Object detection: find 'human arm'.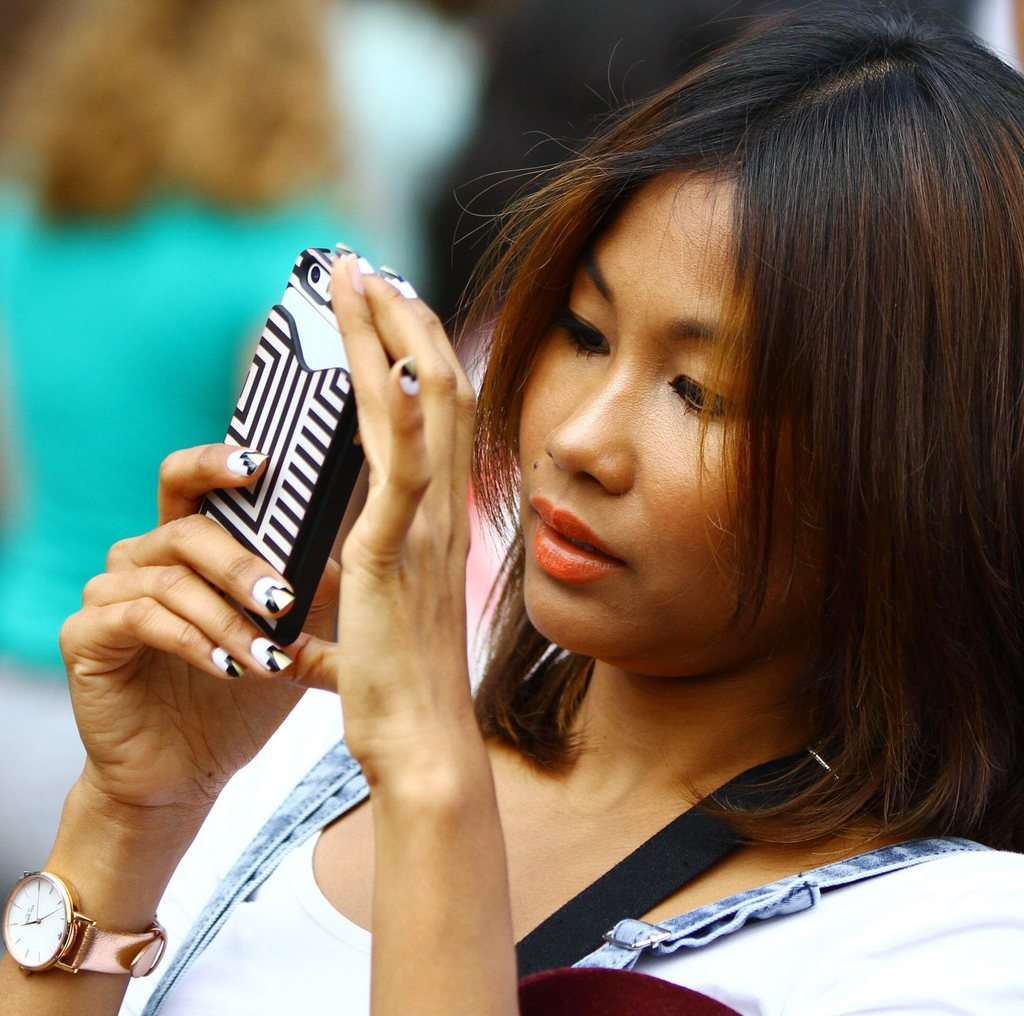
bbox=[0, 435, 346, 1015].
